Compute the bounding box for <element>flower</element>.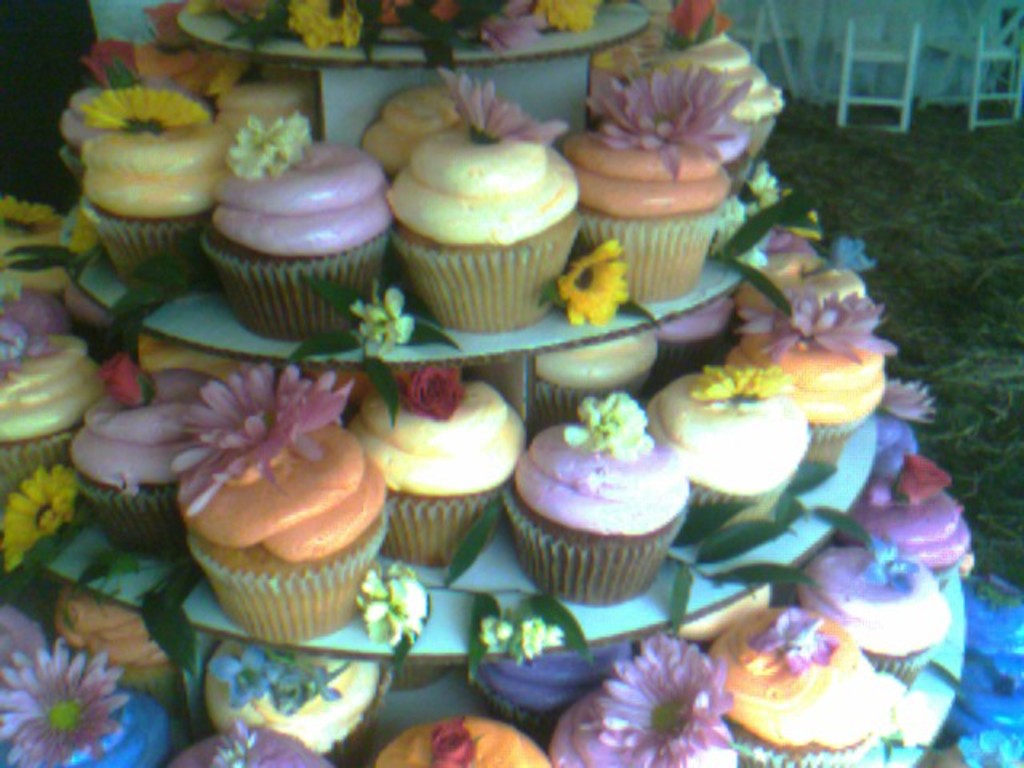
0,298,66,394.
